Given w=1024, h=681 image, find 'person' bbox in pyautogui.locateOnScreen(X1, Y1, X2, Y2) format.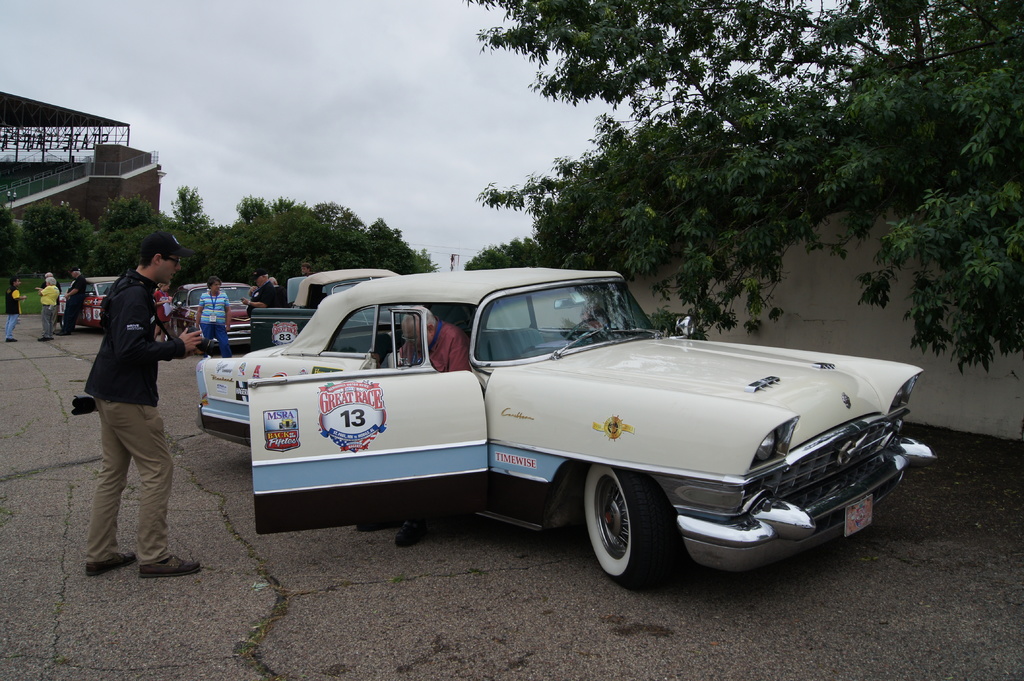
pyautogui.locateOnScreen(33, 274, 60, 342).
